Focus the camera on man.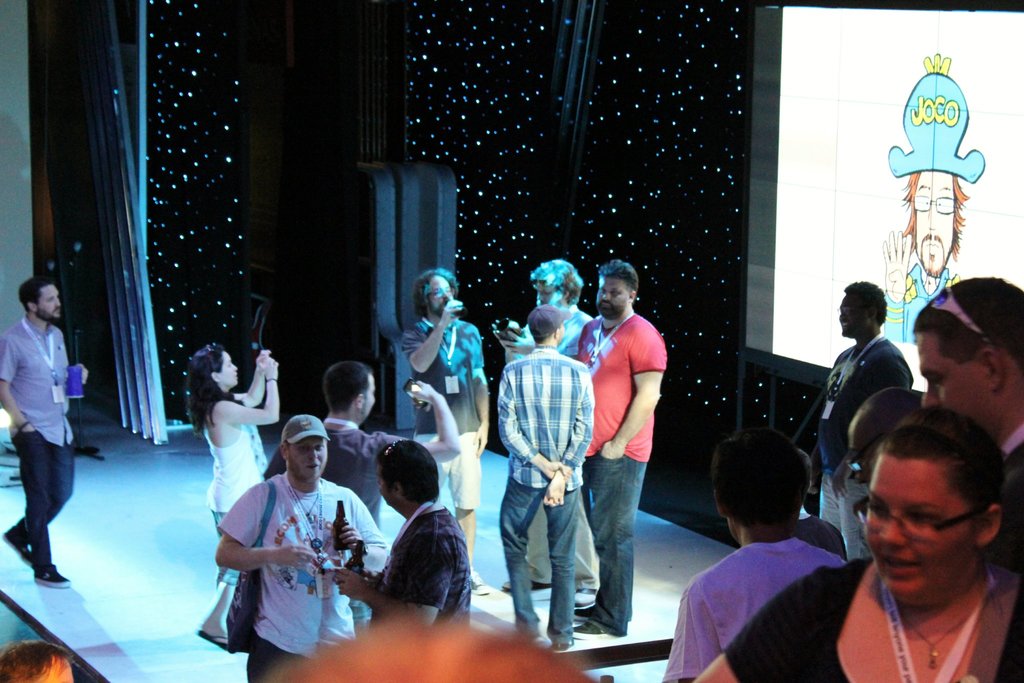
Focus region: box(496, 306, 600, 654).
